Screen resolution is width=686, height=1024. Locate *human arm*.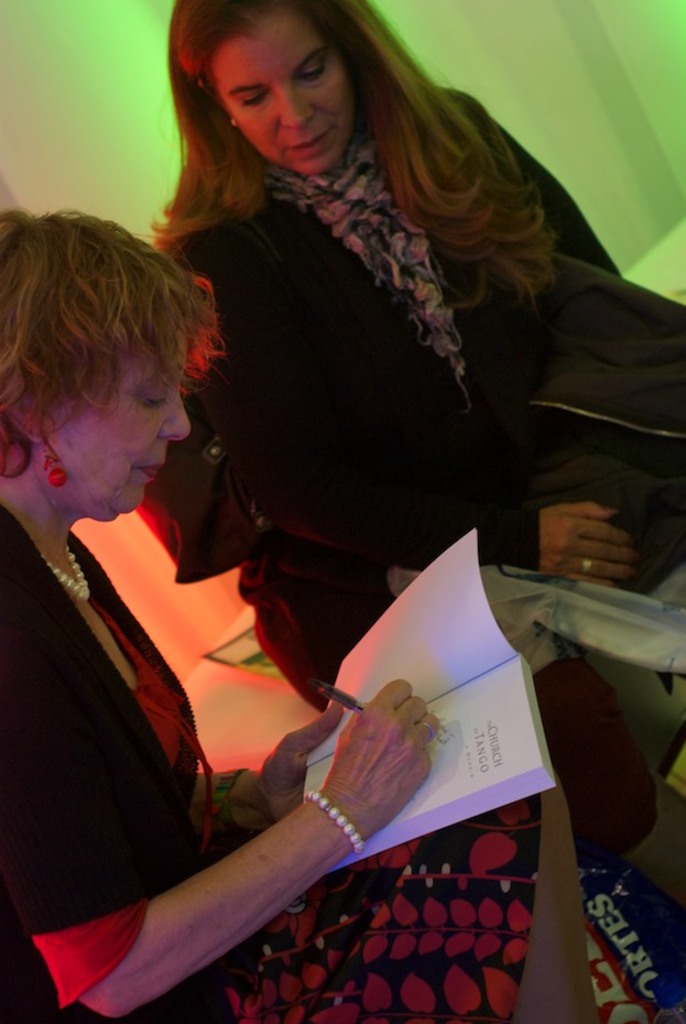
l=173, t=241, r=640, b=582.
